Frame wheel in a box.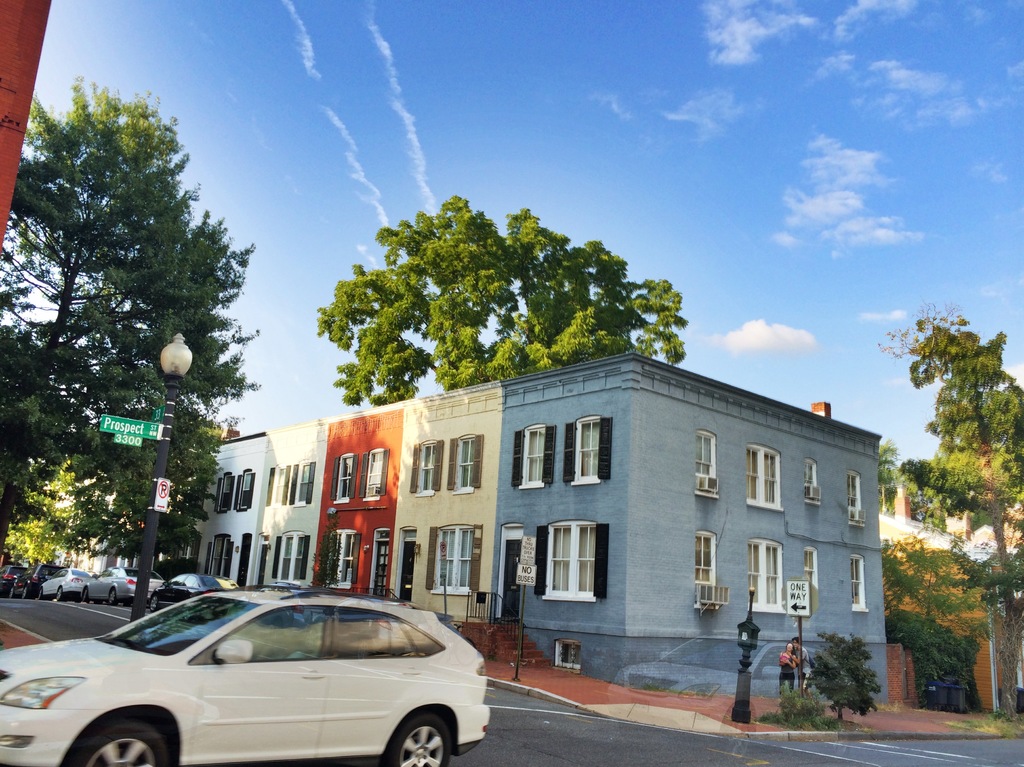
pyautogui.locateOnScreen(7, 588, 17, 599).
